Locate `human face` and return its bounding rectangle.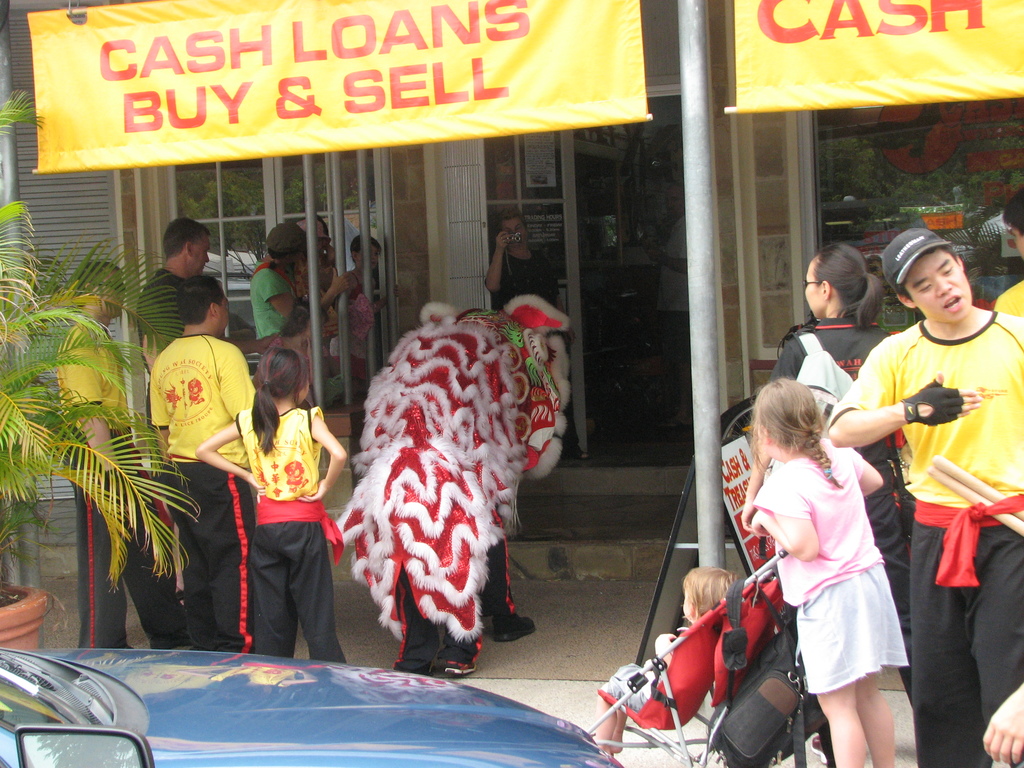
195/237/214/273.
